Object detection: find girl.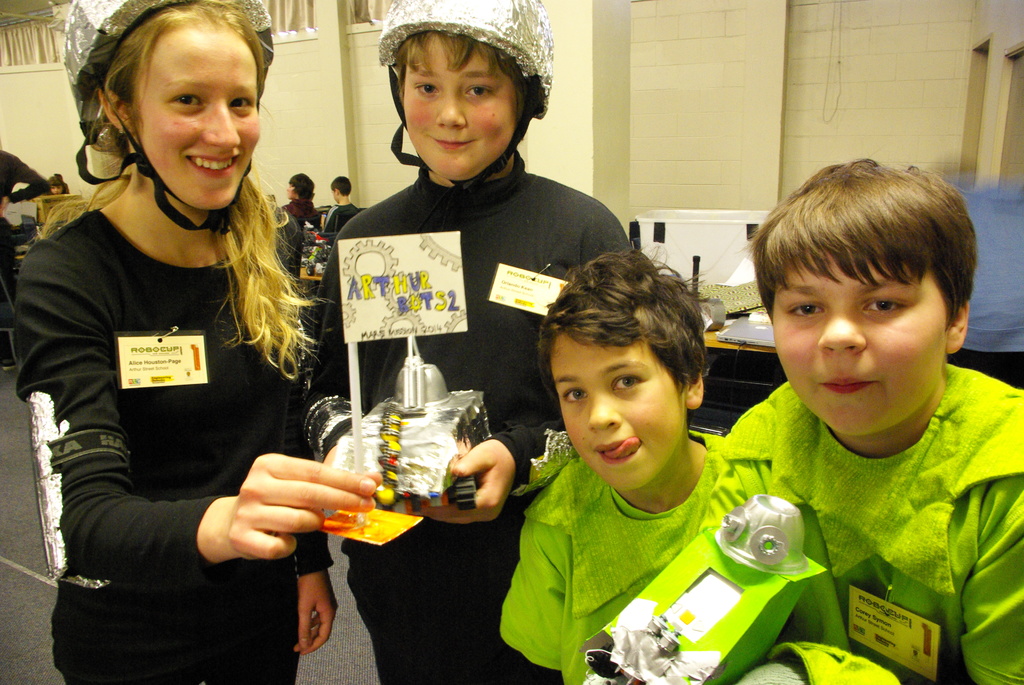
{"left": 6, "top": 0, "right": 364, "bottom": 684}.
